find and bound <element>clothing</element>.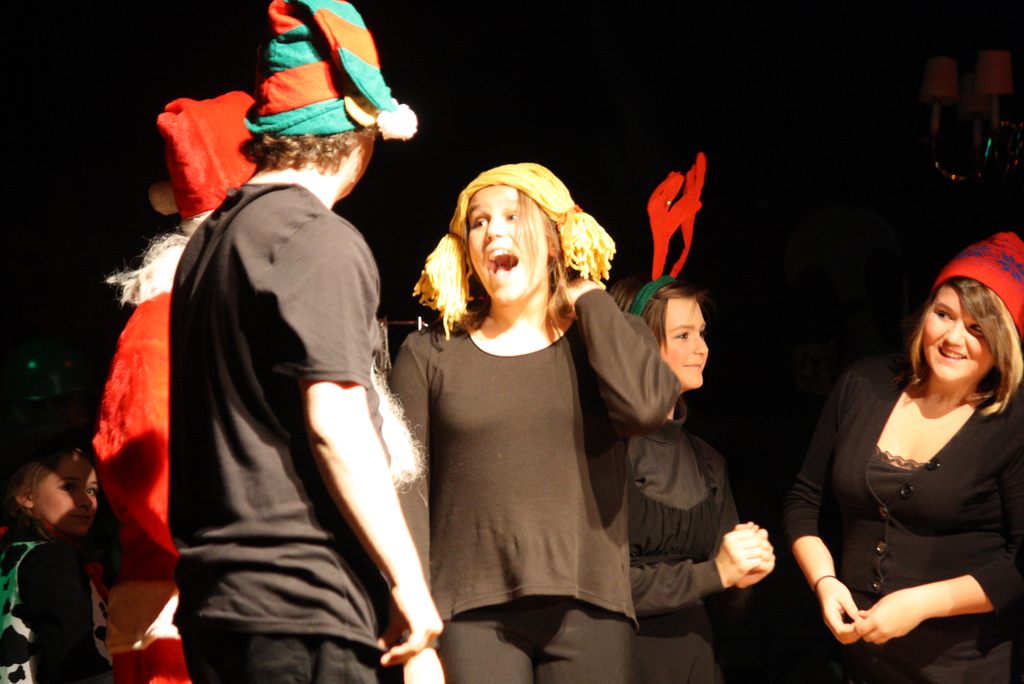
Bound: {"x1": 0, "y1": 536, "x2": 114, "y2": 683}.
